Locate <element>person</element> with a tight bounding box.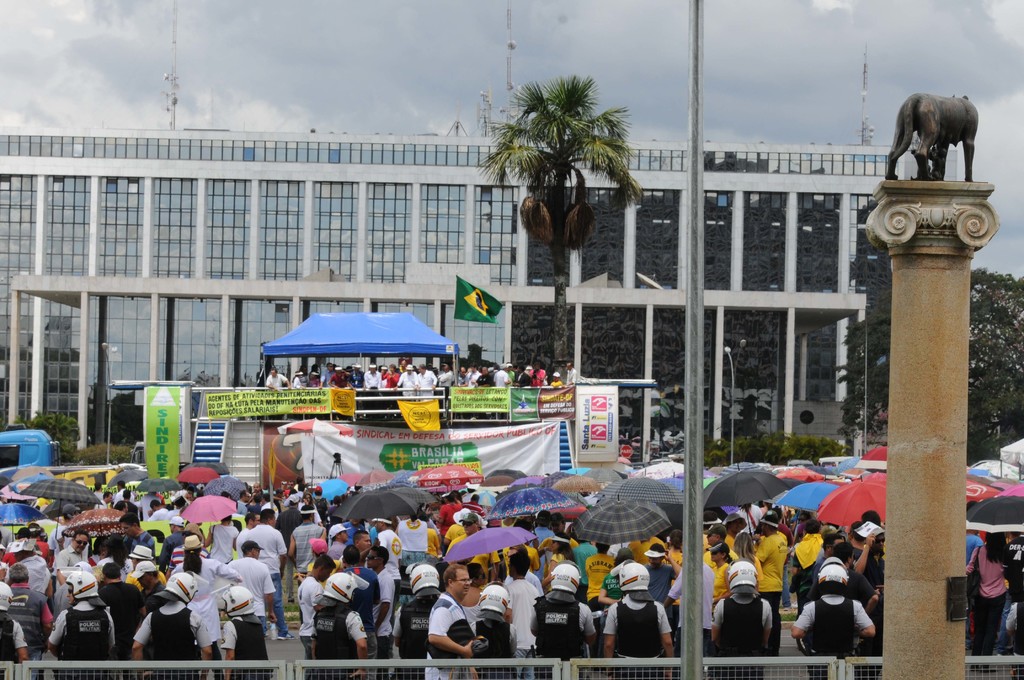
x1=707 y1=544 x2=735 y2=606.
